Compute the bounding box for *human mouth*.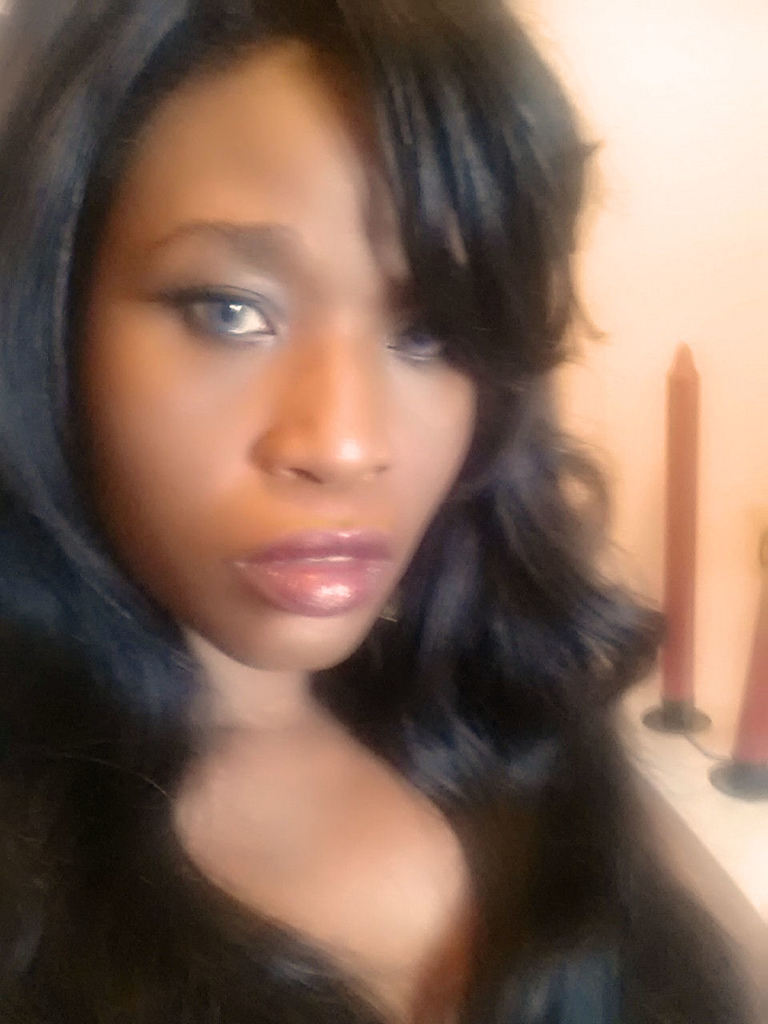
[x1=222, y1=538, x2=396, y2=609].
